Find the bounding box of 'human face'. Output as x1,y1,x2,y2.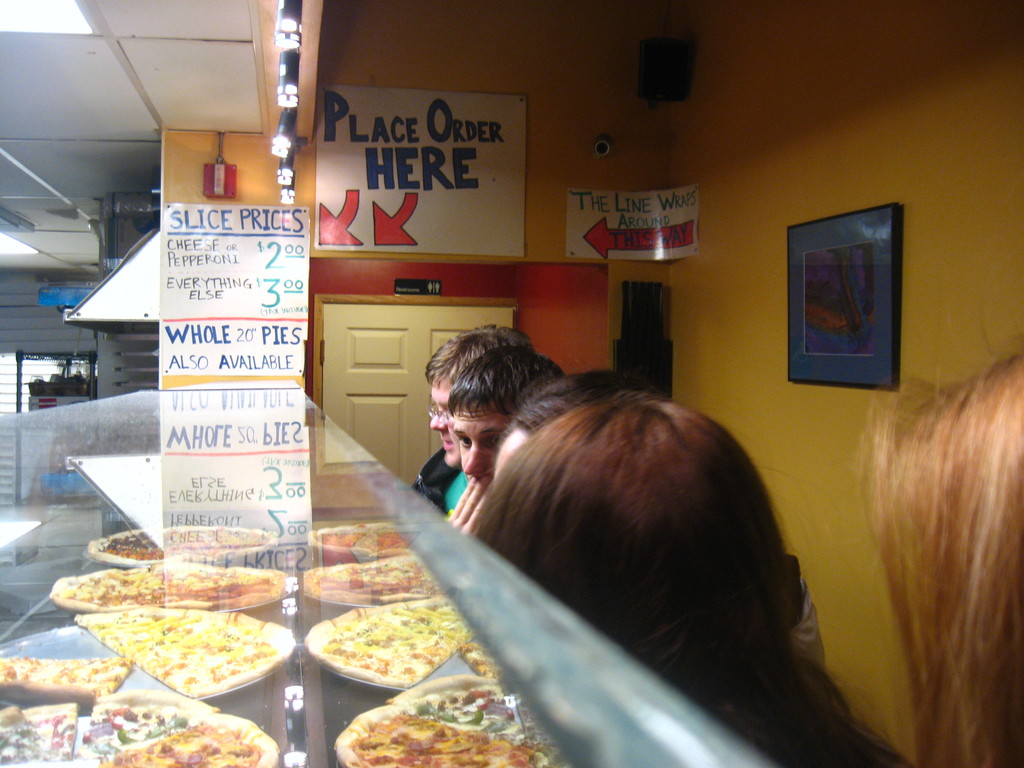
453,399,515,484.
